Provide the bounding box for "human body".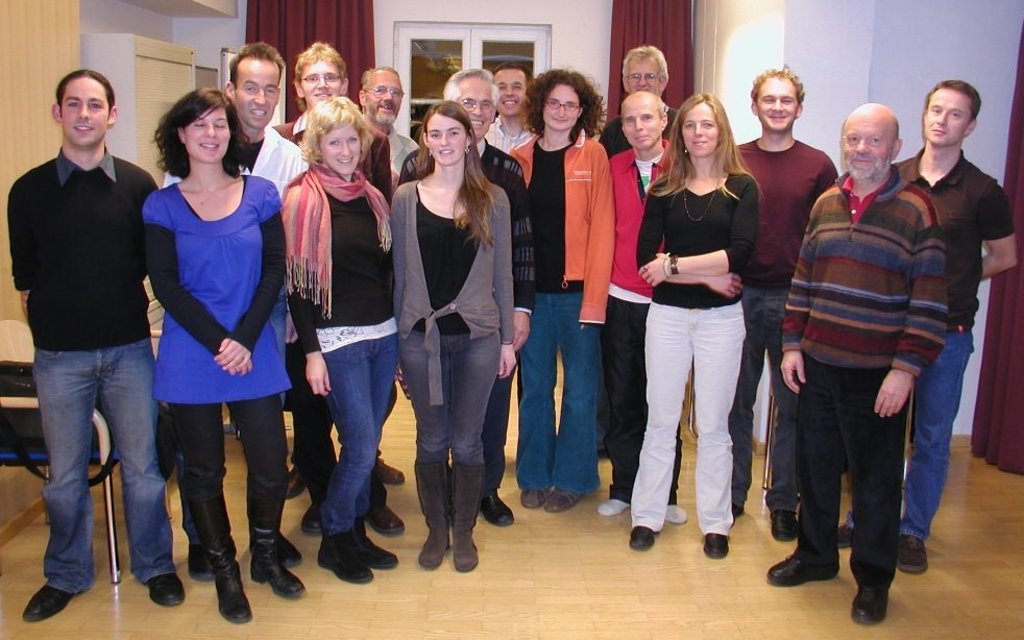
390, 98, 518, 577.
